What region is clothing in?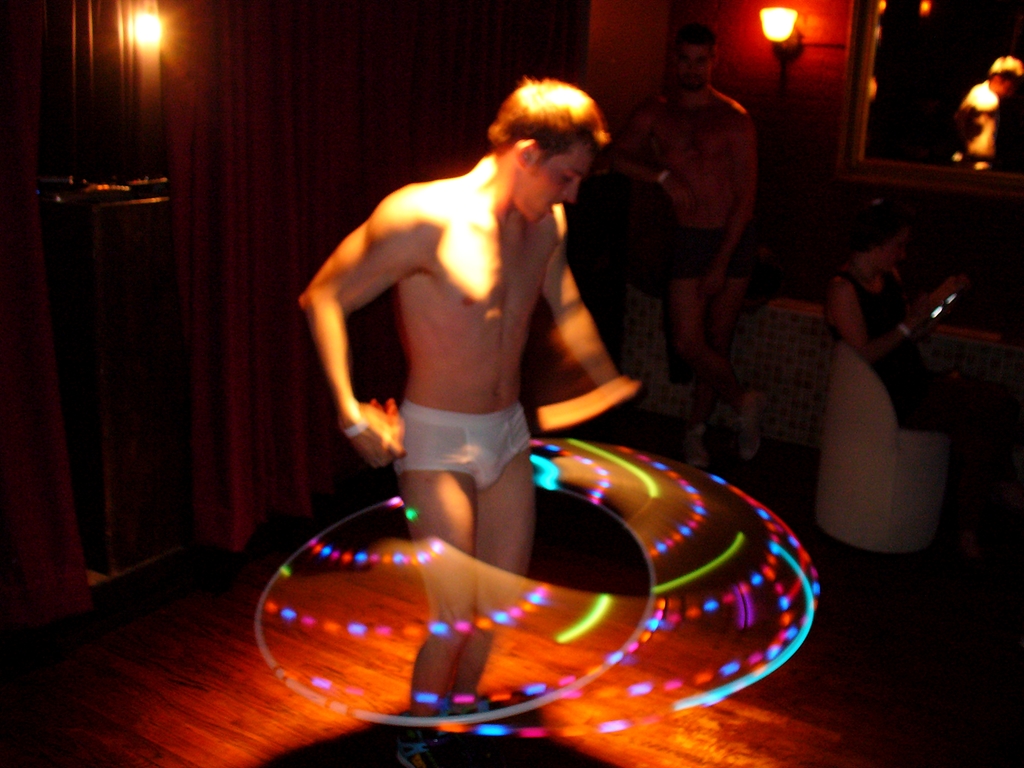
bbox=[820, 273, 936, 429].
